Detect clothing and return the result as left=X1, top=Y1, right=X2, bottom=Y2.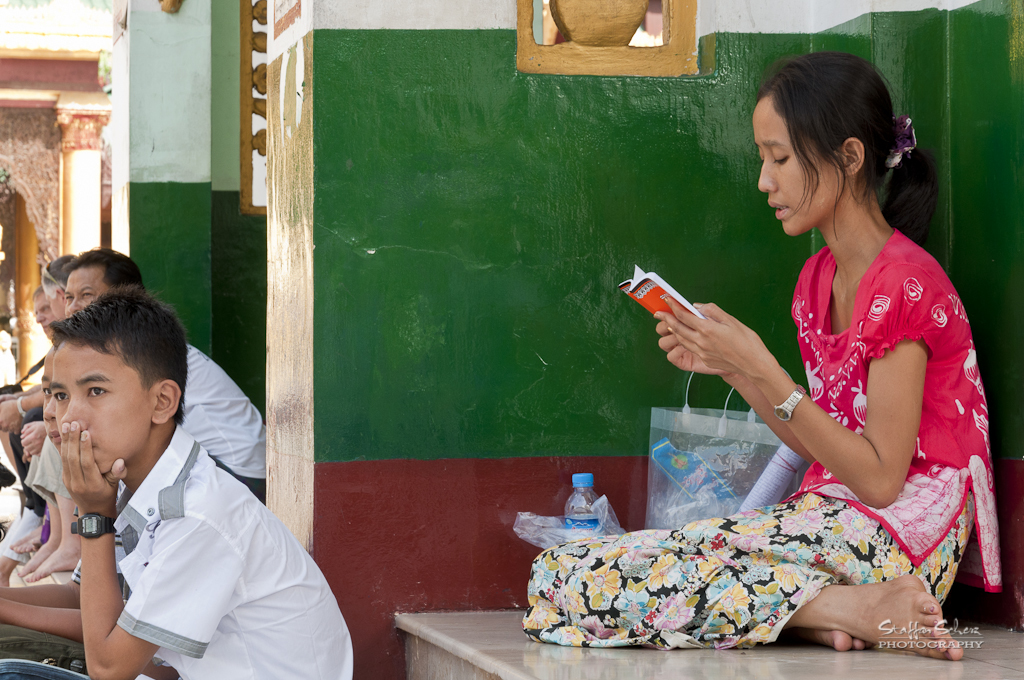
left=520, top=226, right=1009, bottom=647.
